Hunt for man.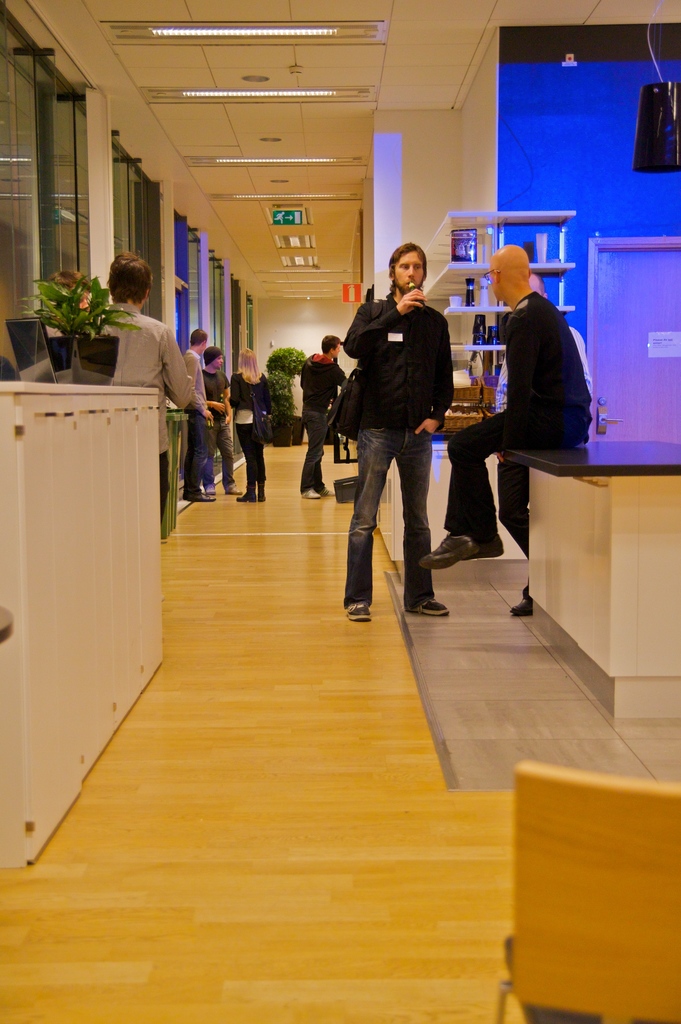
Hunted down at 198 342 235 488.
